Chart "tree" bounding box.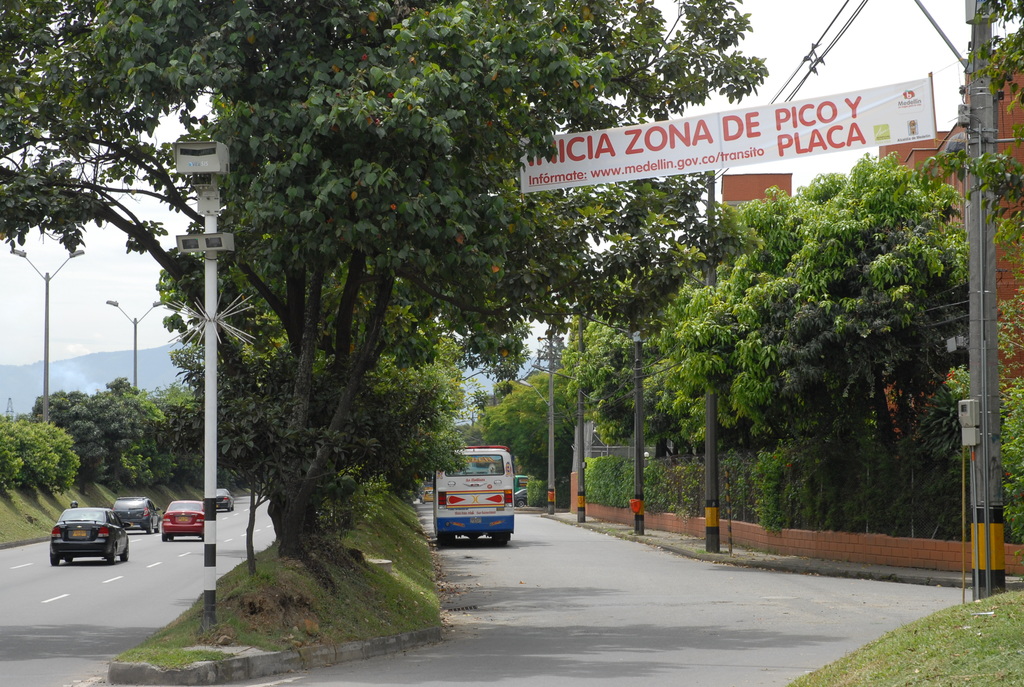
Charted: 0/0/771/555.
